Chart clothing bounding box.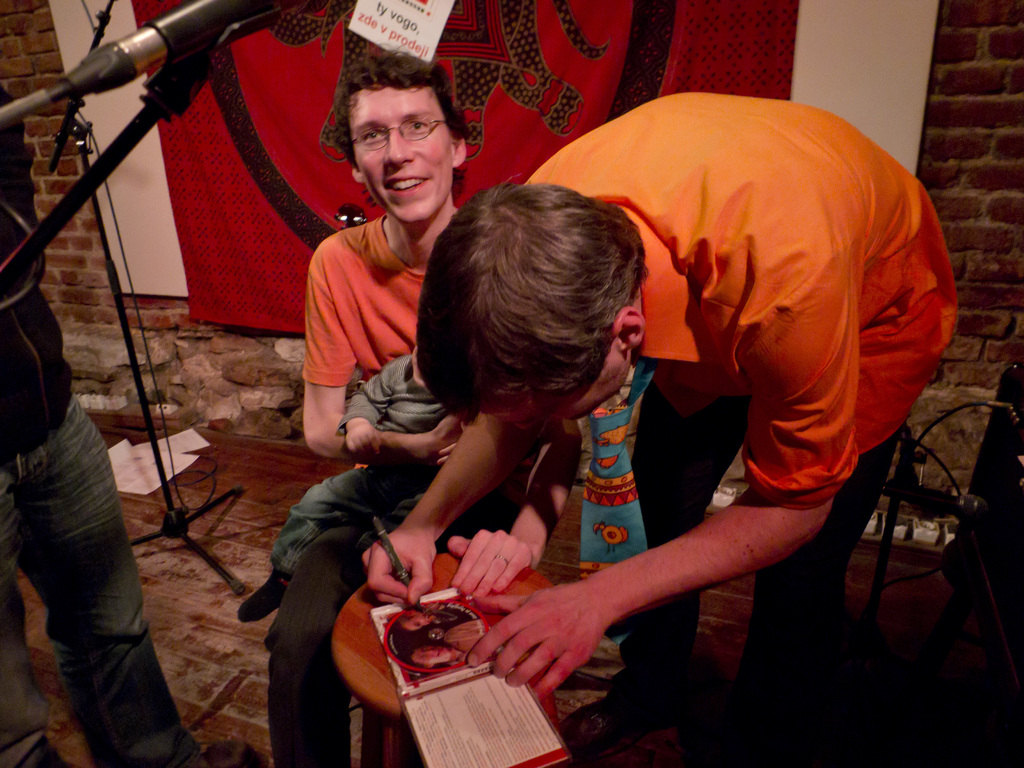
Charted: select_region(269, 351, 451, 570).
